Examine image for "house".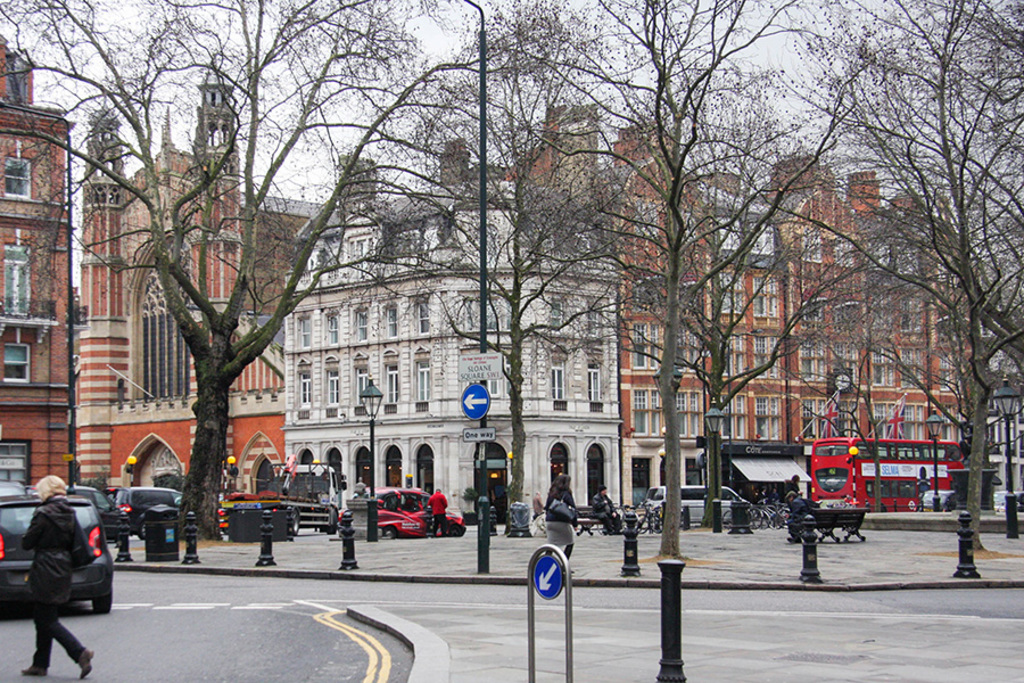
Examination result: select_region(983, 311, 1023, 510).
